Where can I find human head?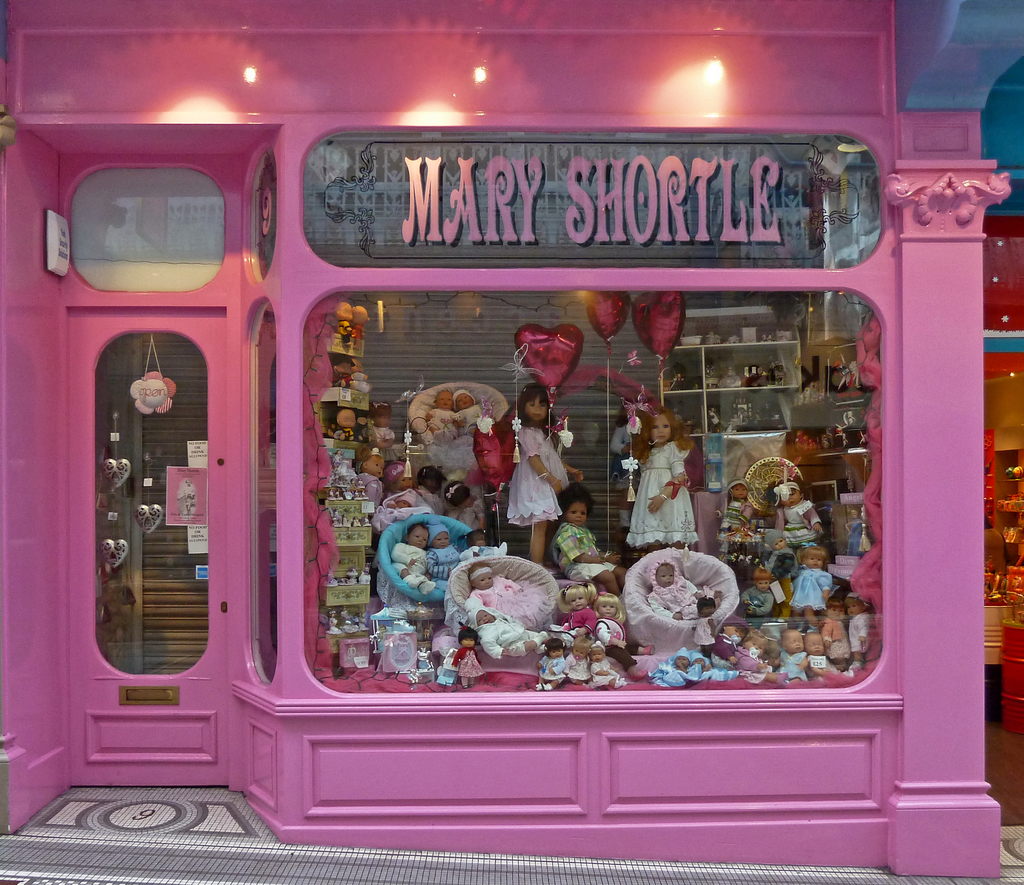
You can find it at box(559, 580, 595, 613).
